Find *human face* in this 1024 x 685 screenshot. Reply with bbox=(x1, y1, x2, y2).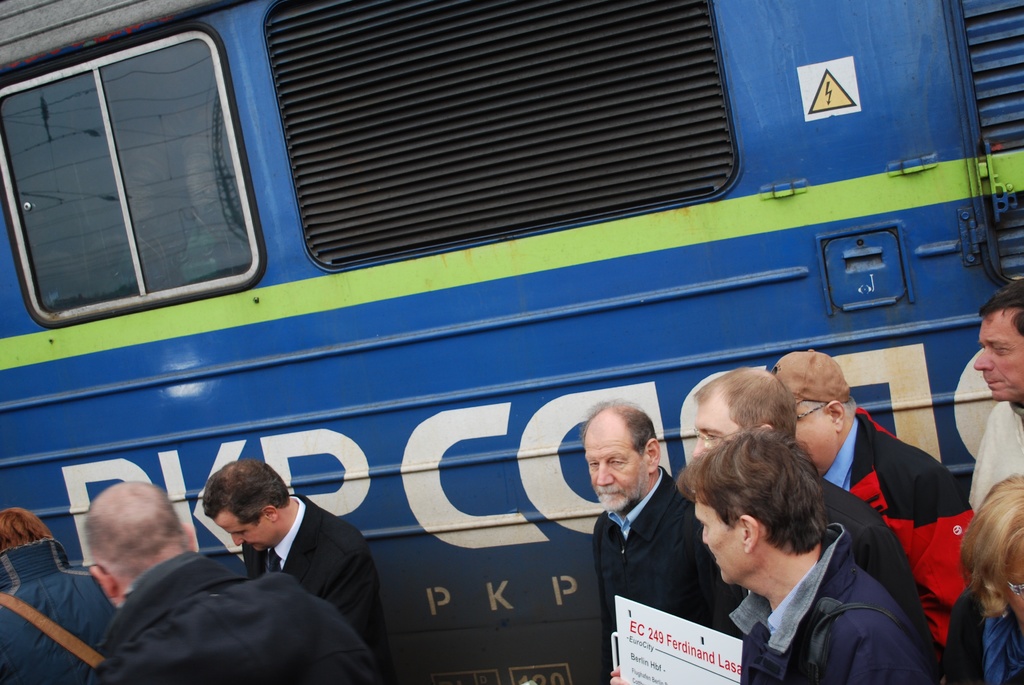
bbox=(586, 424, 646, 509).
